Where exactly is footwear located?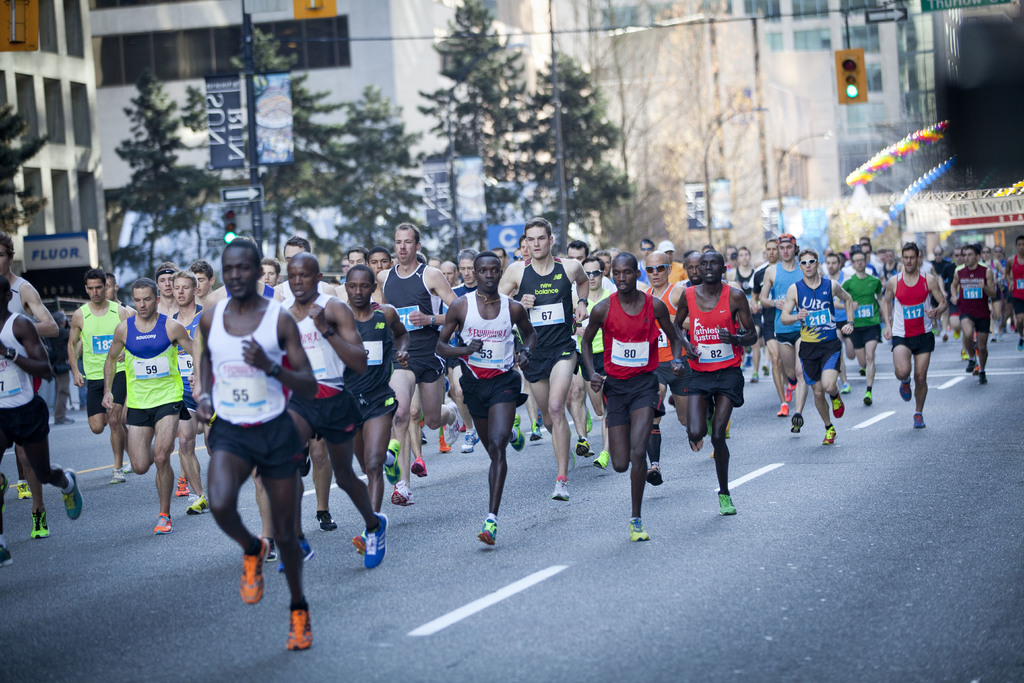
Its bounding box is bbox=[863, 393, 874, 407].
